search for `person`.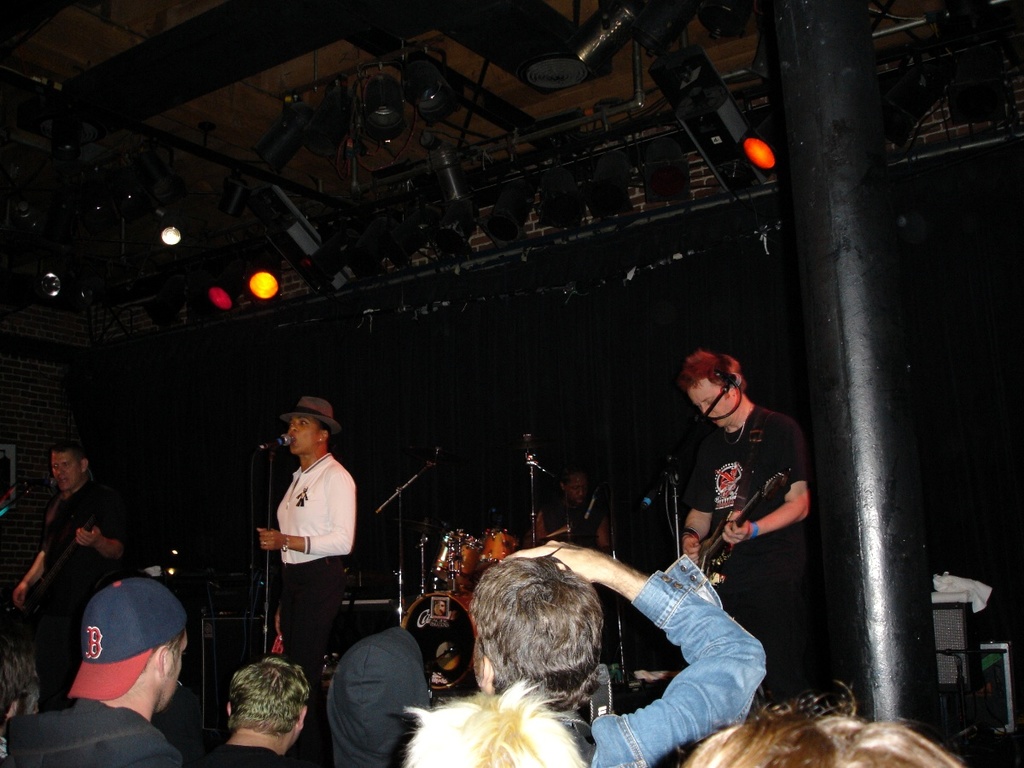
Found at 677/348/812/713.
